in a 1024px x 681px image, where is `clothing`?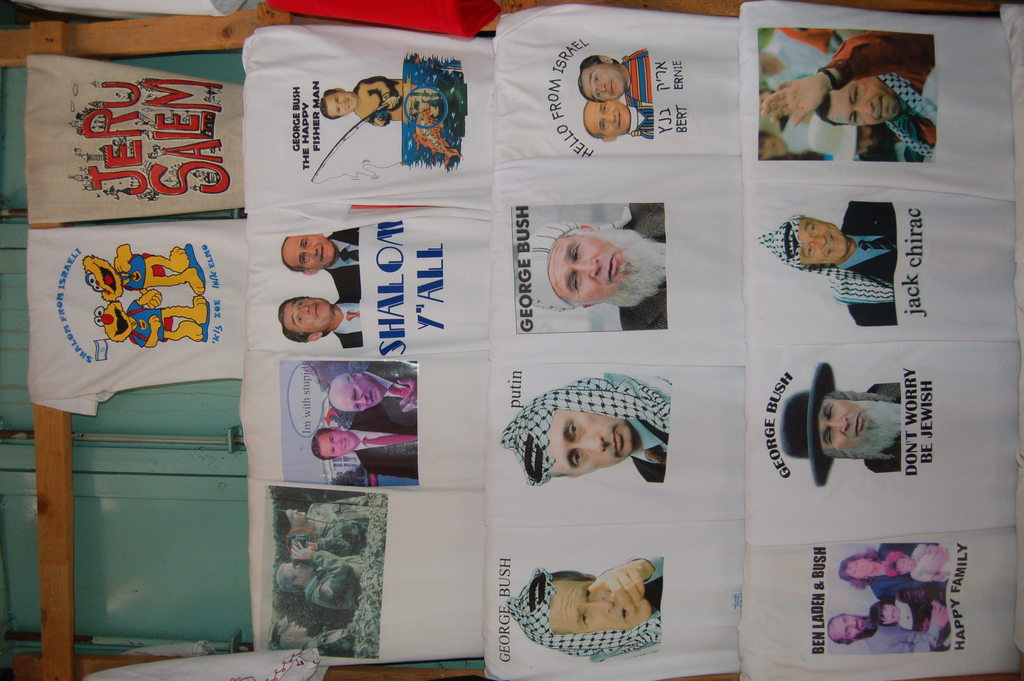
bbox=[364, 364, 419, 425].
